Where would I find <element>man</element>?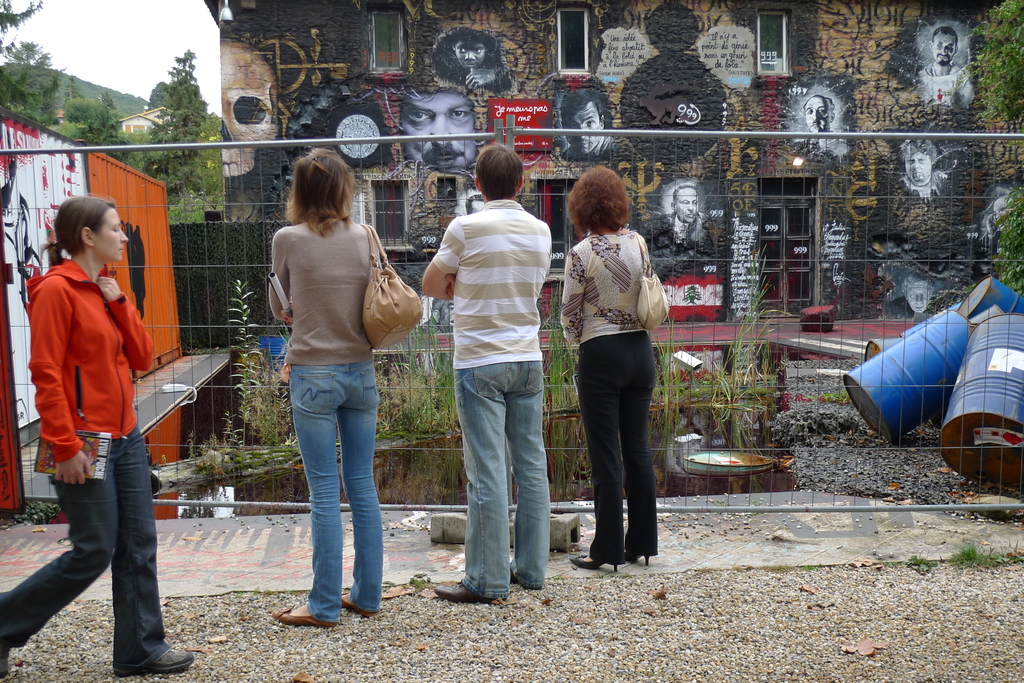
At Rect(561, 90, 607, 155).
